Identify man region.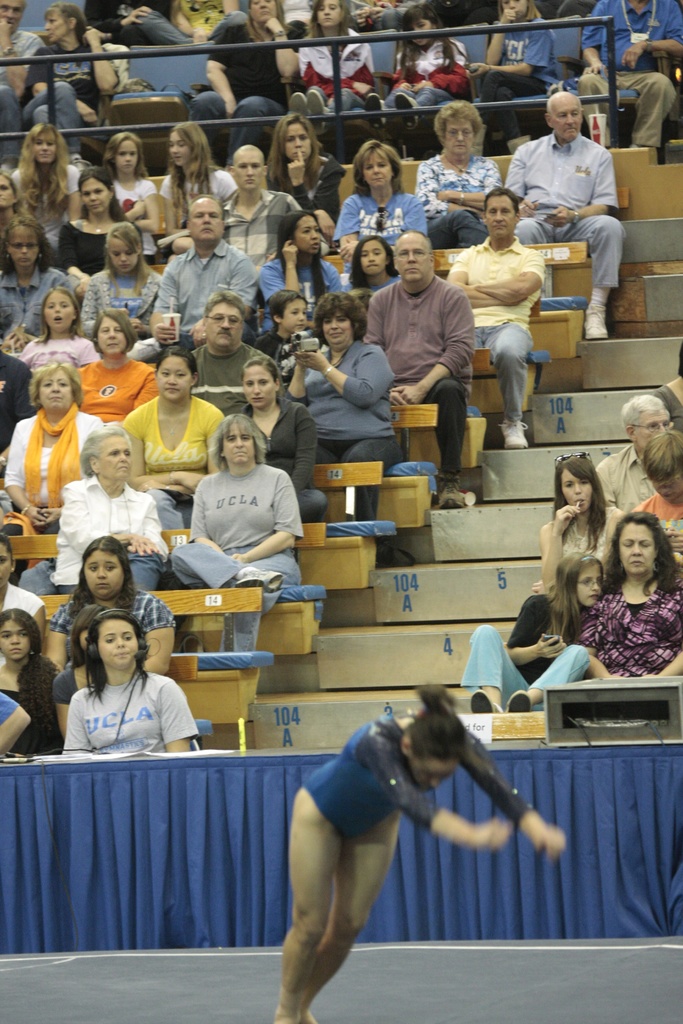
Region: <region>145, 196, 253, 337</region>.
